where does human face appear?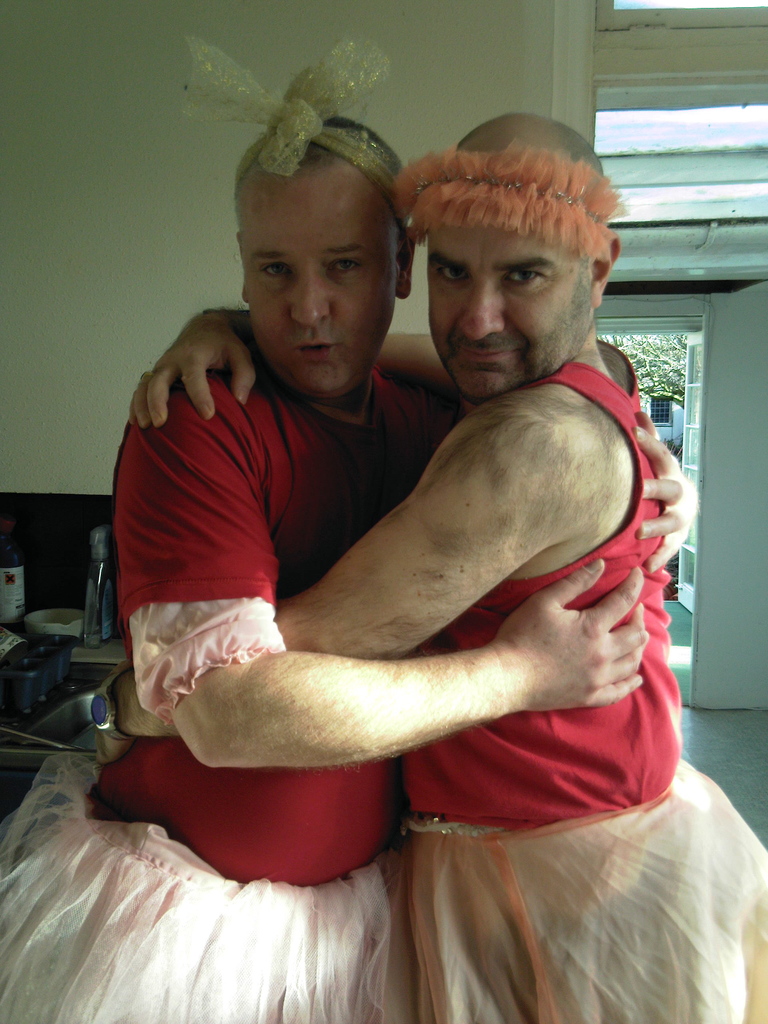
Appears at 243 171 397 398.
